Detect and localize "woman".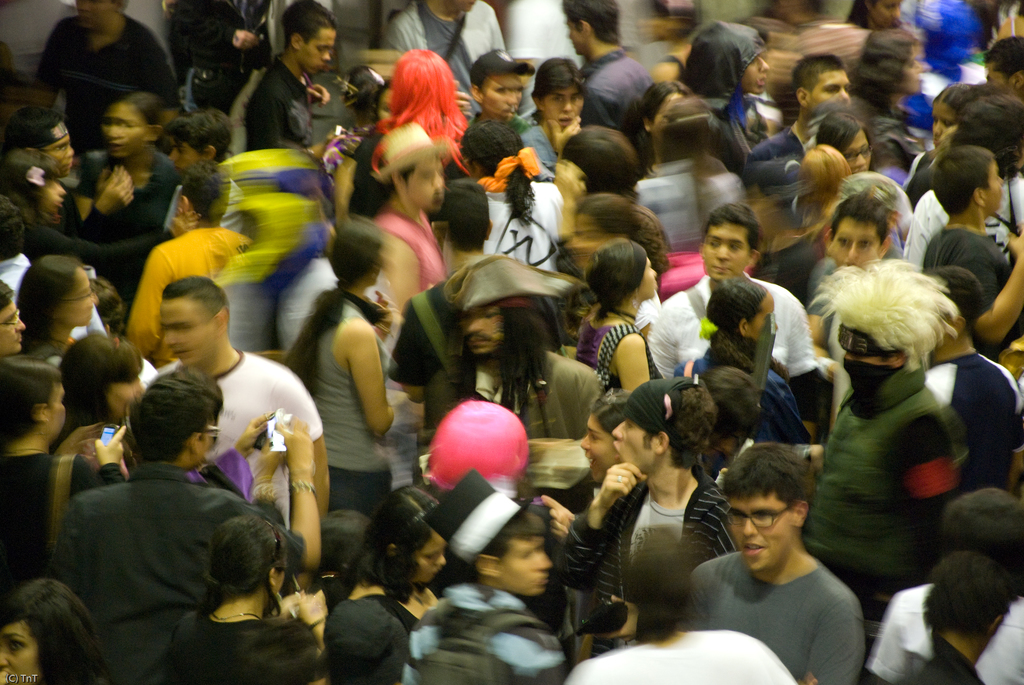
Localized at Rect(284, 227, 412, 497).
